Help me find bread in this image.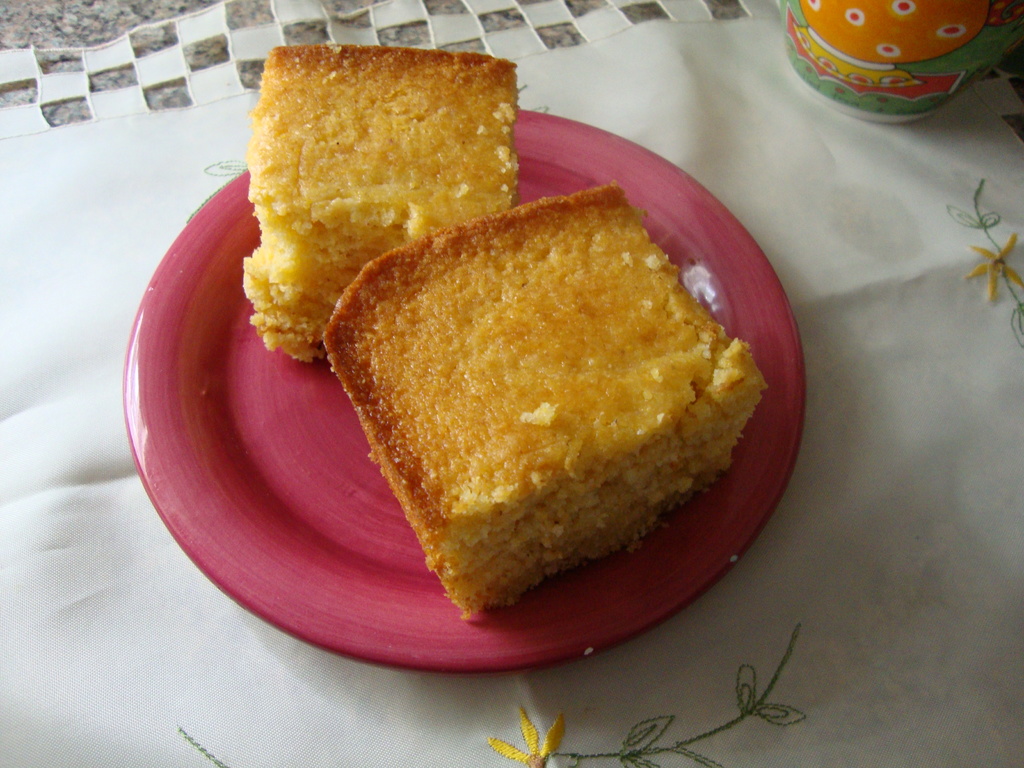
Found it: Rect(324, 180, 767, 613).
